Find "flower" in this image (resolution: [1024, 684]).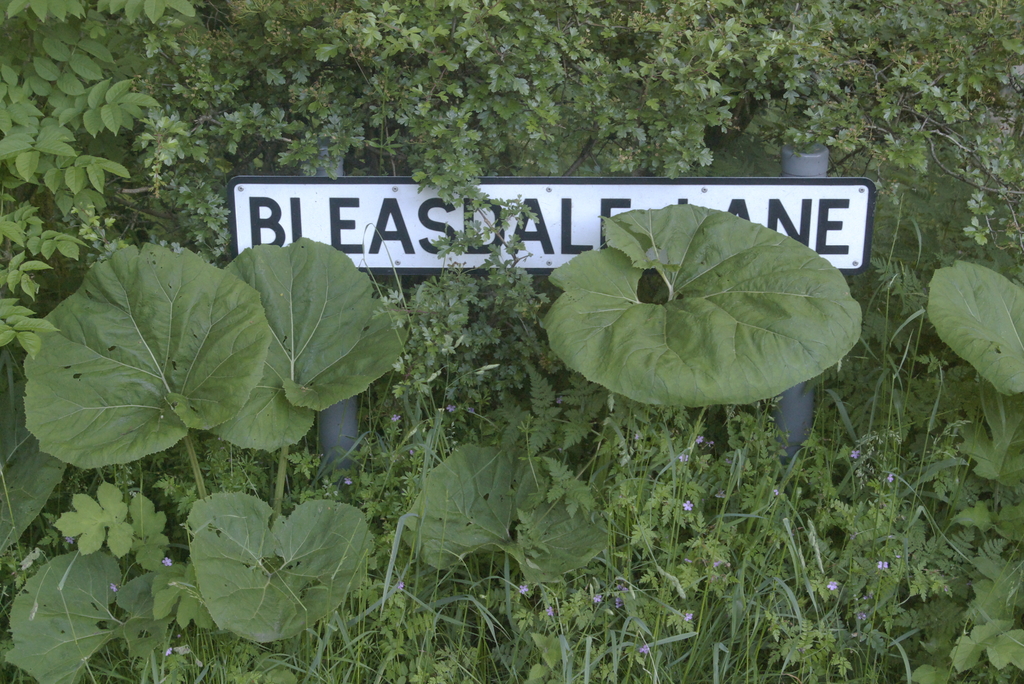
BBox(771, 487, 778, 495).
